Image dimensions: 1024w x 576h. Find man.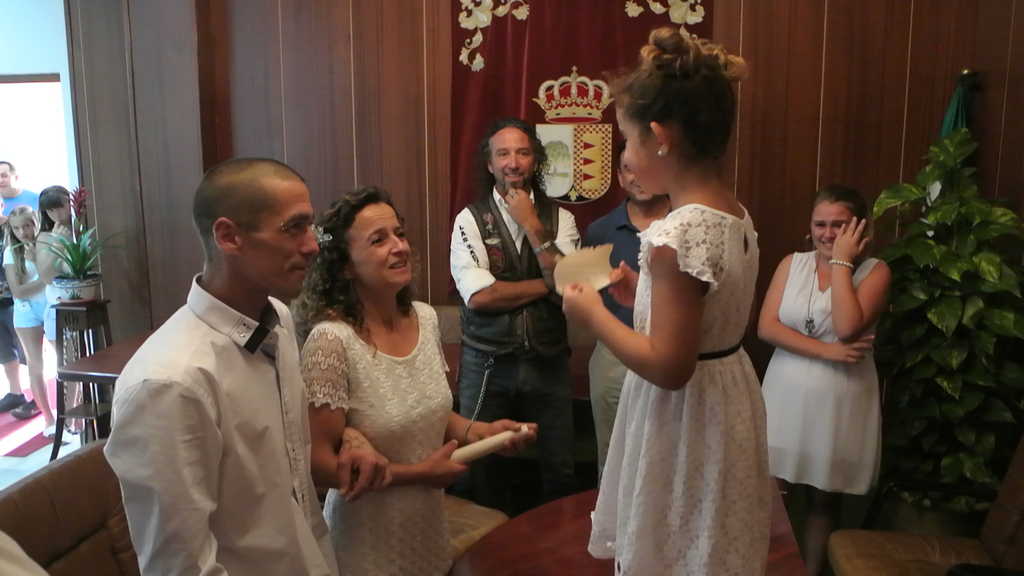
90, 140, 339, 568.
